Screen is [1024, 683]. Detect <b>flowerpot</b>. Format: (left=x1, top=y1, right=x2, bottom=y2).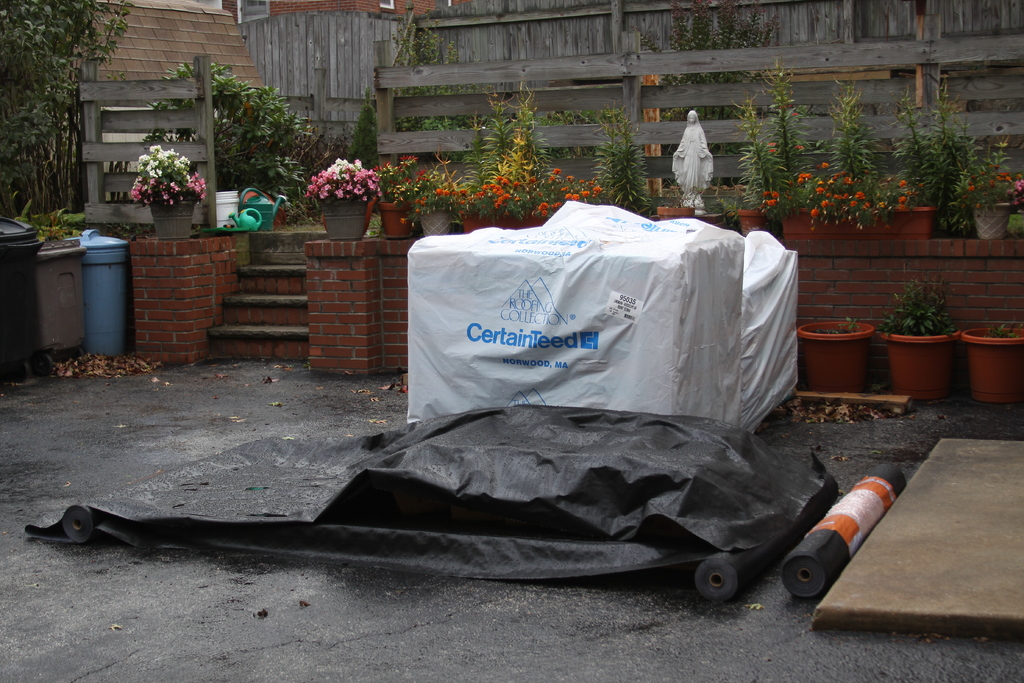
(left=798, top=318, right=873, bottom=393).
